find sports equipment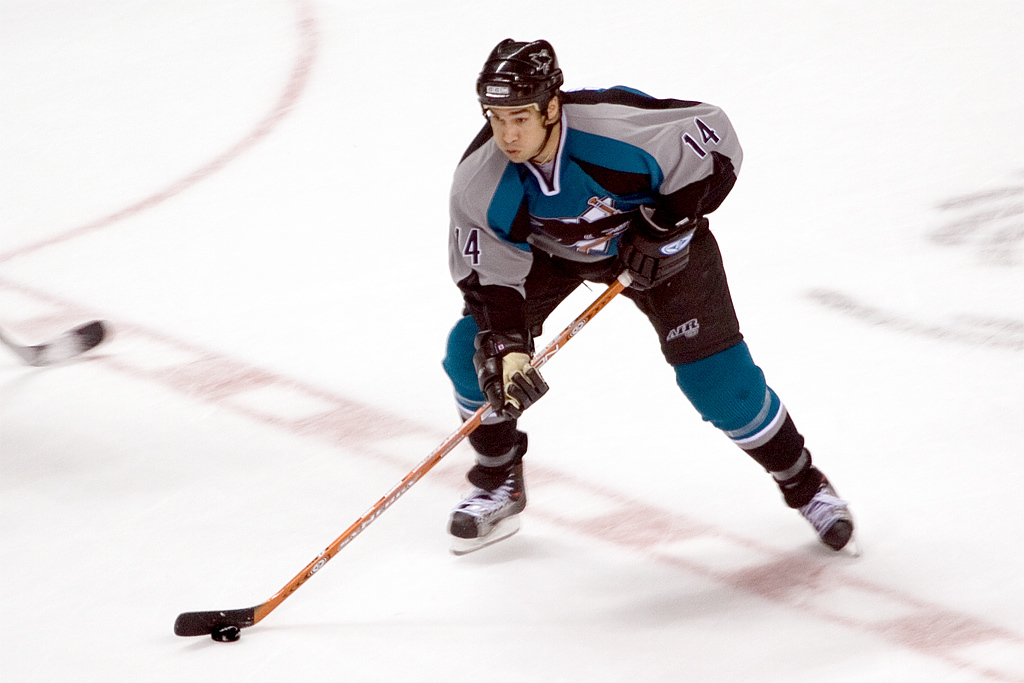
box=[621, 203, 697, 292]
